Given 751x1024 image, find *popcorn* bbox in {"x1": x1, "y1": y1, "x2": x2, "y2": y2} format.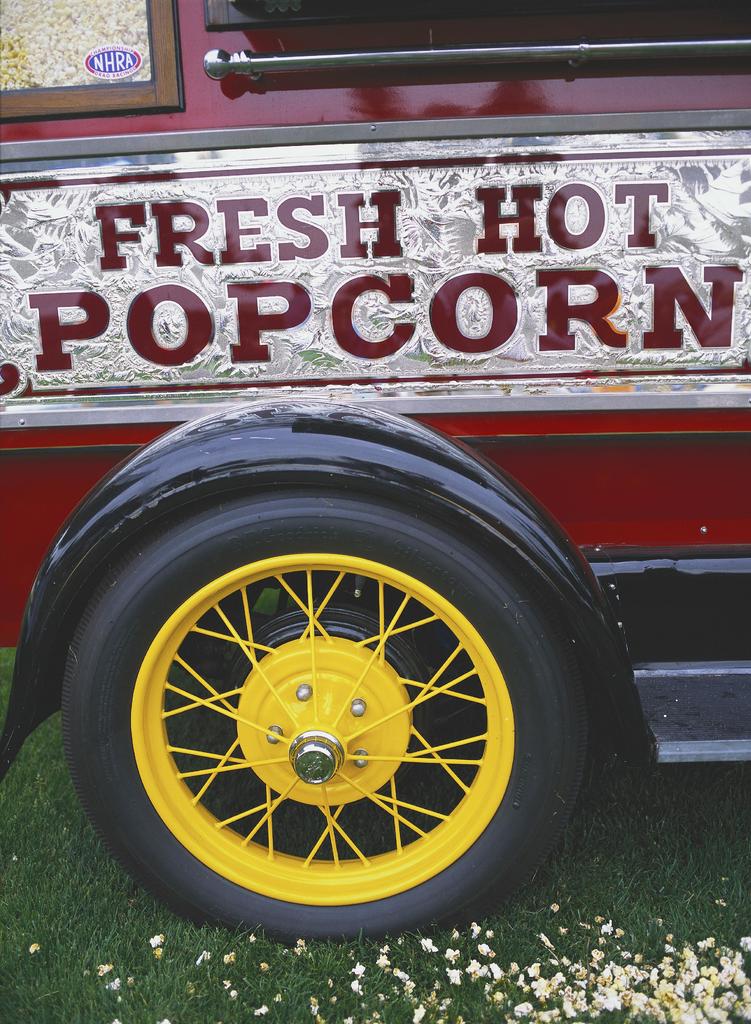
{"x1": 444, "y1": 966, "x2": 461, "y2": 984}.
